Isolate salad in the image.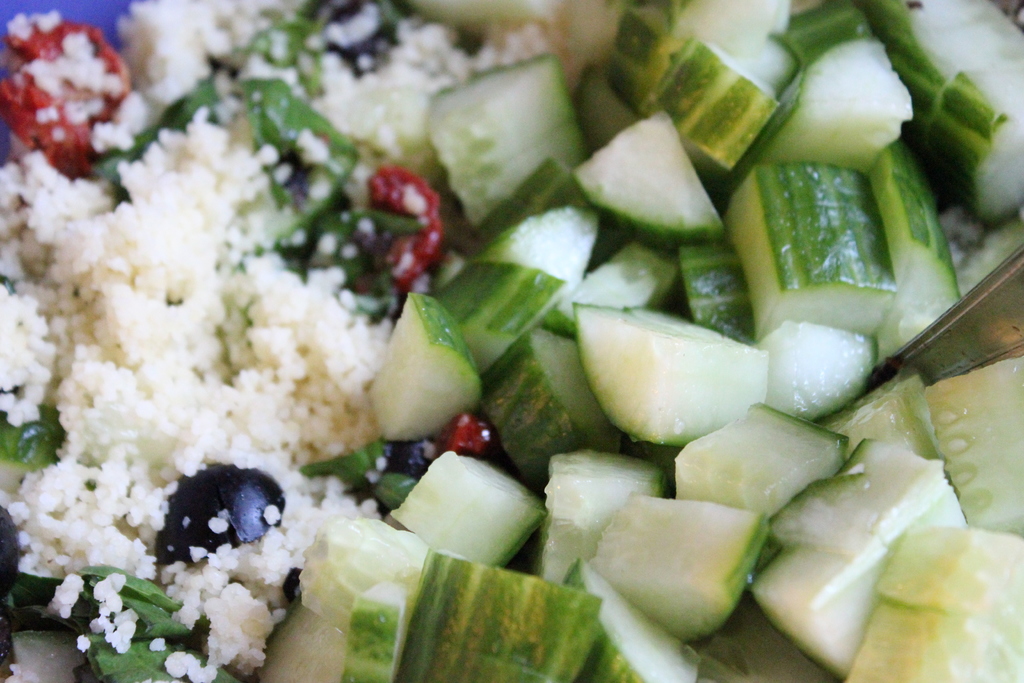
Isolated region: bbox=[0, 0, 1023, 682].
